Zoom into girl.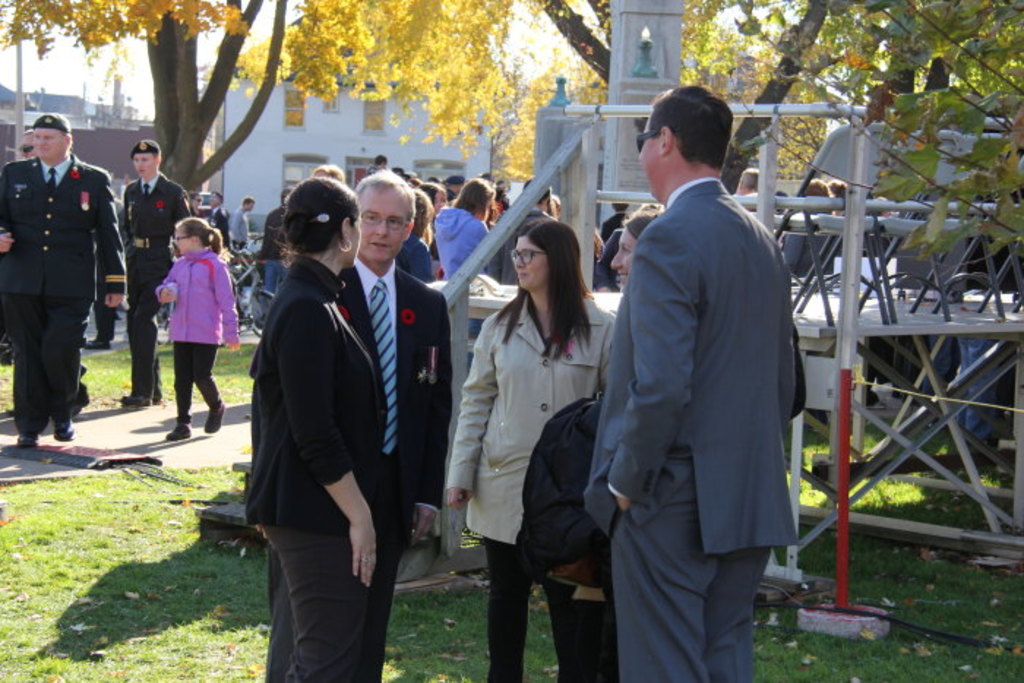
Zoom target: (x1=449, y1=219, x2=616, y2=682).
